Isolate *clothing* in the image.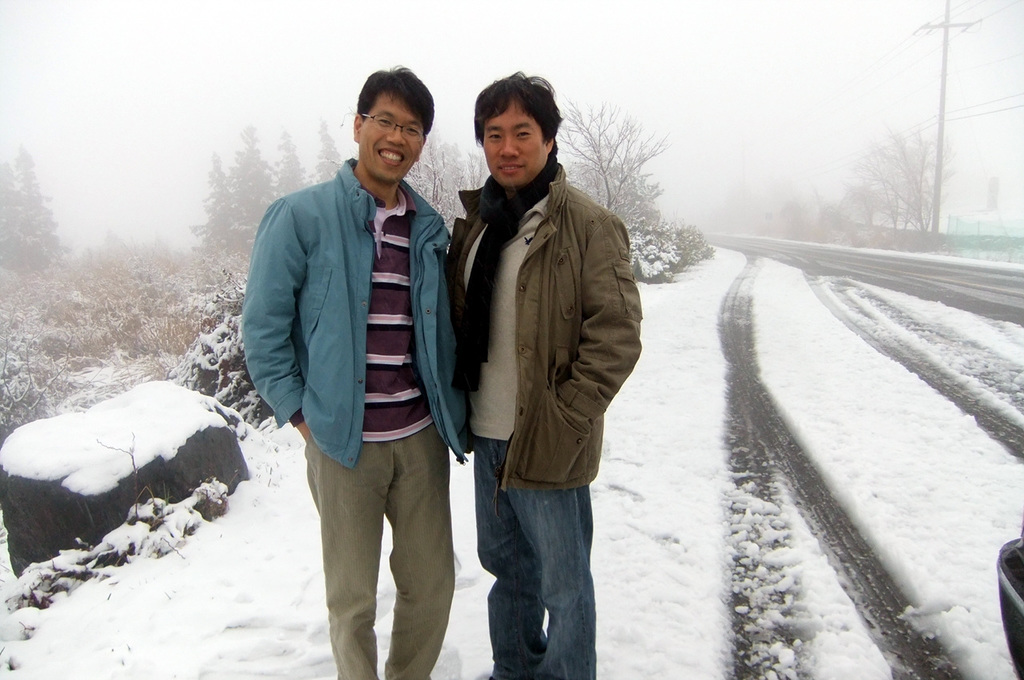
Isolated region: <box>242,159,469,679</box>.
